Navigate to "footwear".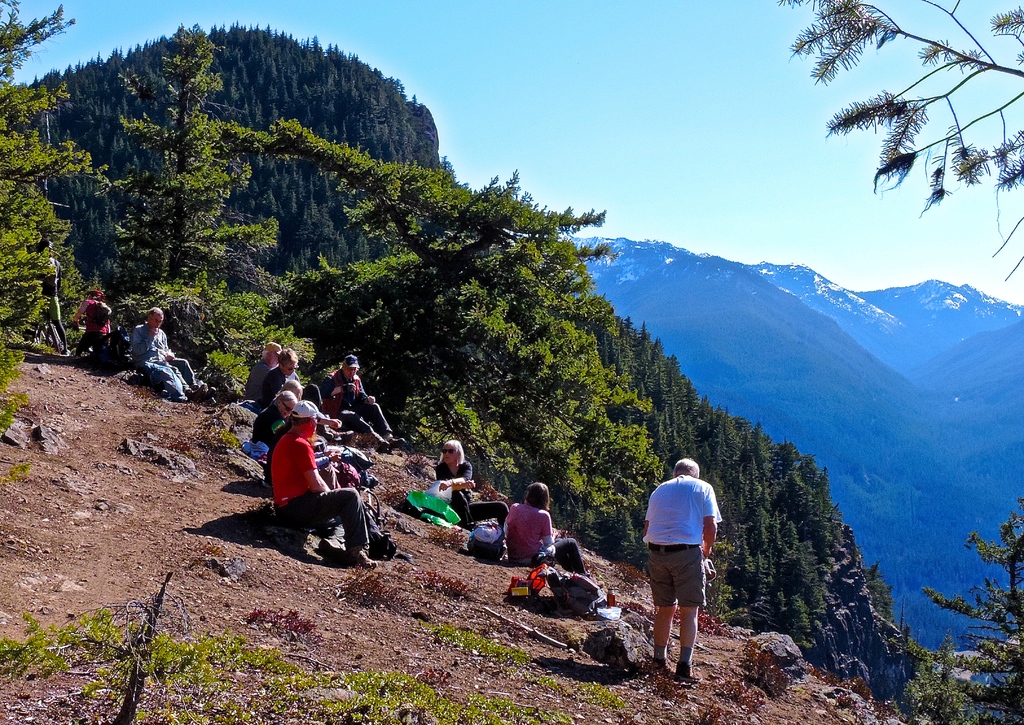
Navigation target: BBox(387, 436, 406, 449).
